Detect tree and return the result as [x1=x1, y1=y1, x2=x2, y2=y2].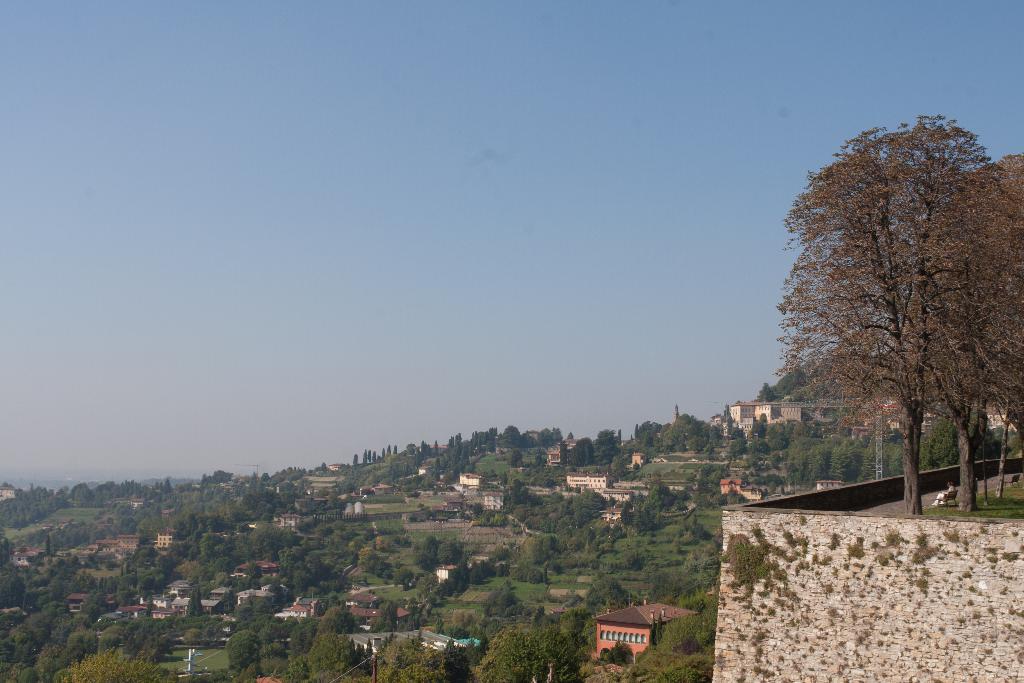
[x1=509, y1=483, x2=532, y2=531].
